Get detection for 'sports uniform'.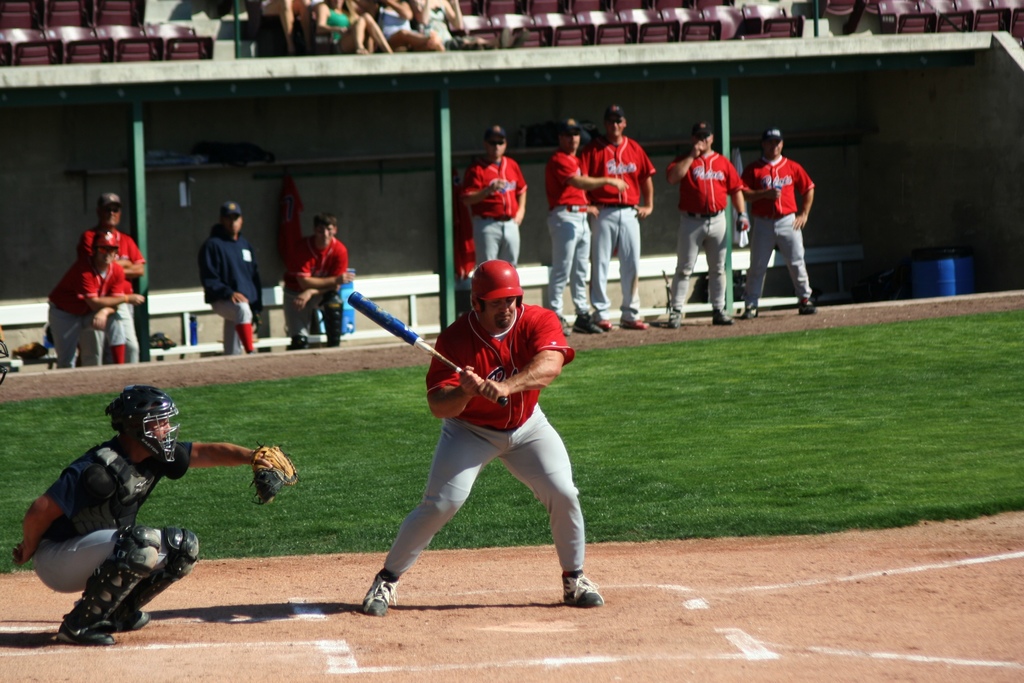
Detection: (left=735, top=120, right=820, bottom=317).
